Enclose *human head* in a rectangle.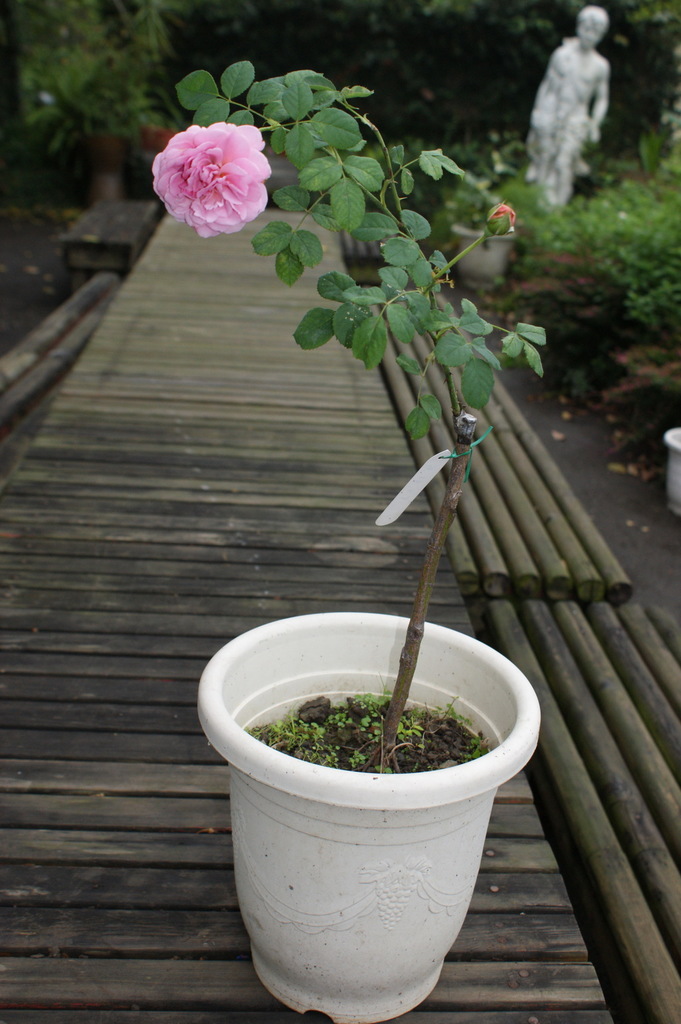
BBox(566, 0, 605, 51).
